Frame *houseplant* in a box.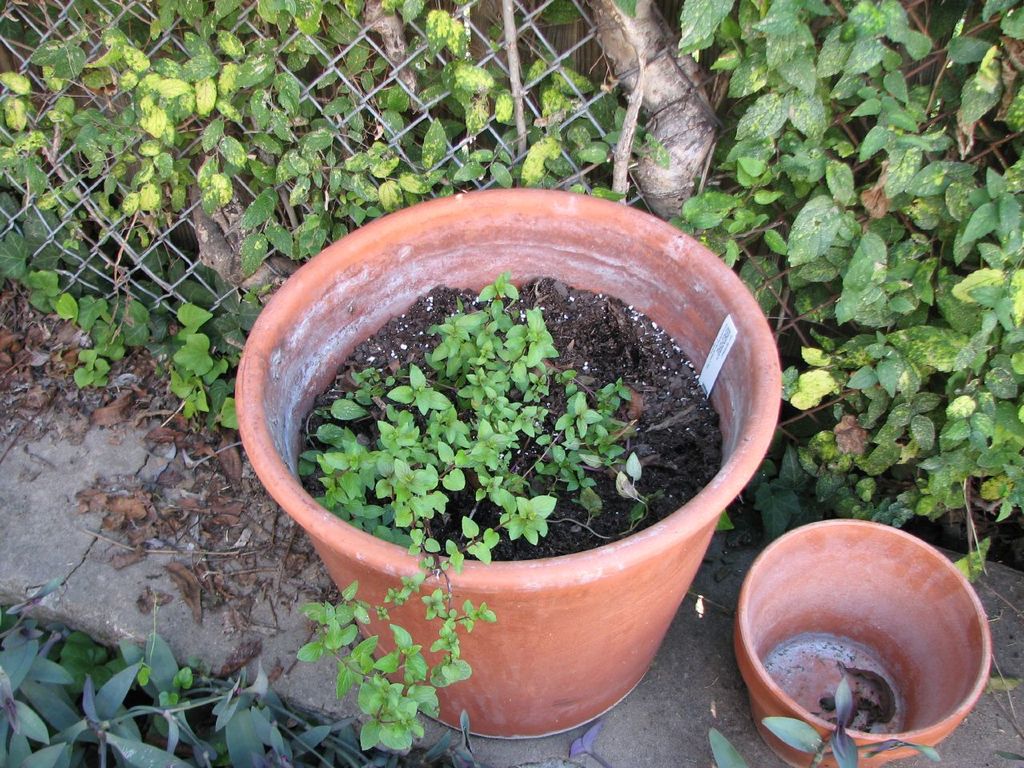
BBox(231, 181, 786, 741).
